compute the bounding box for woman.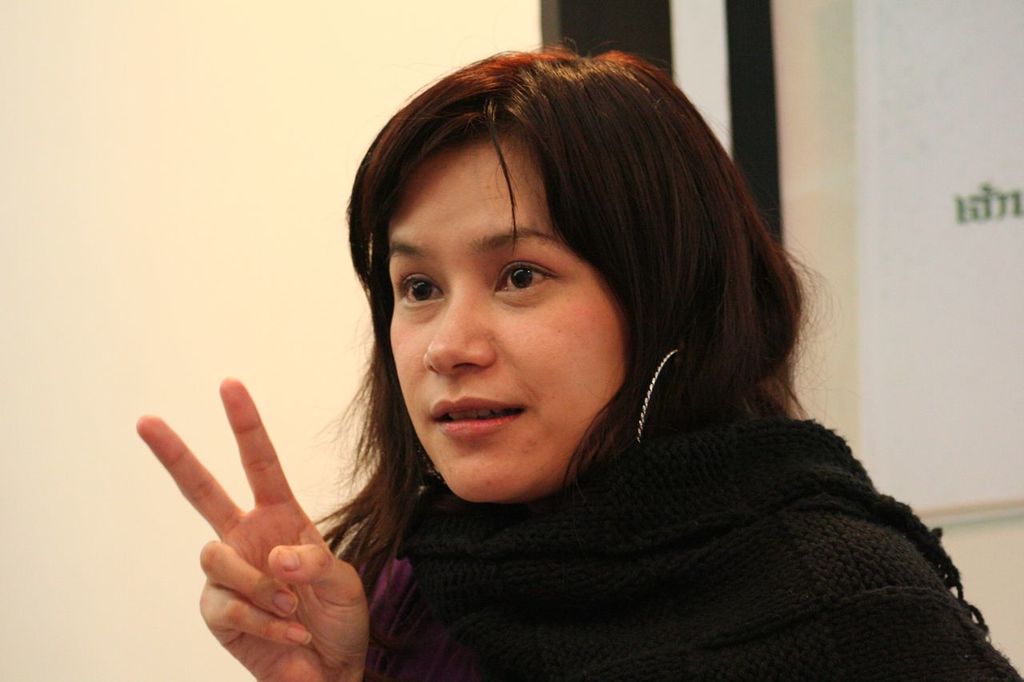
[134, 45, 1023, 681].
